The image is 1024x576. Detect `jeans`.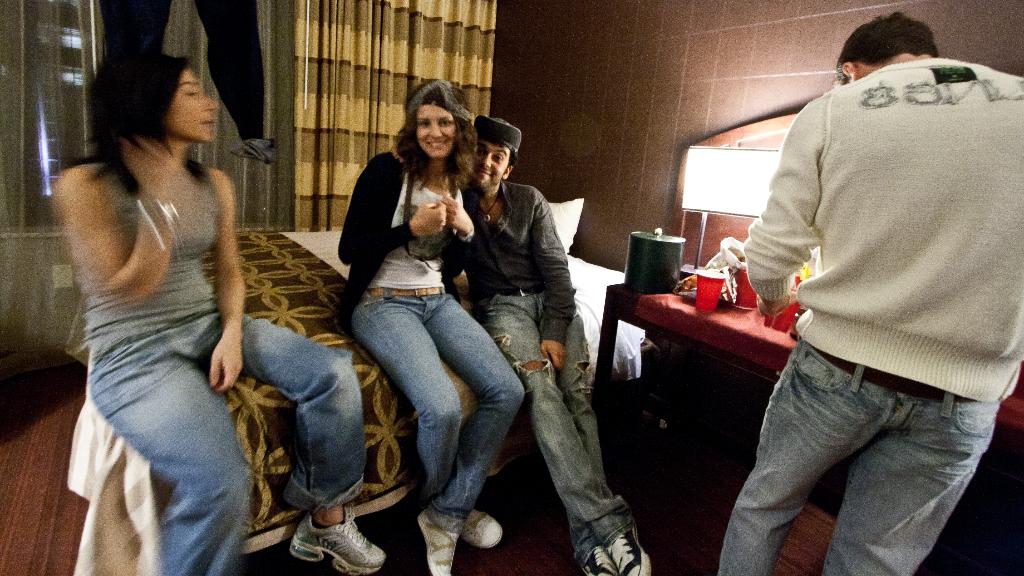
Detection: (486, 289, 637, 566).
